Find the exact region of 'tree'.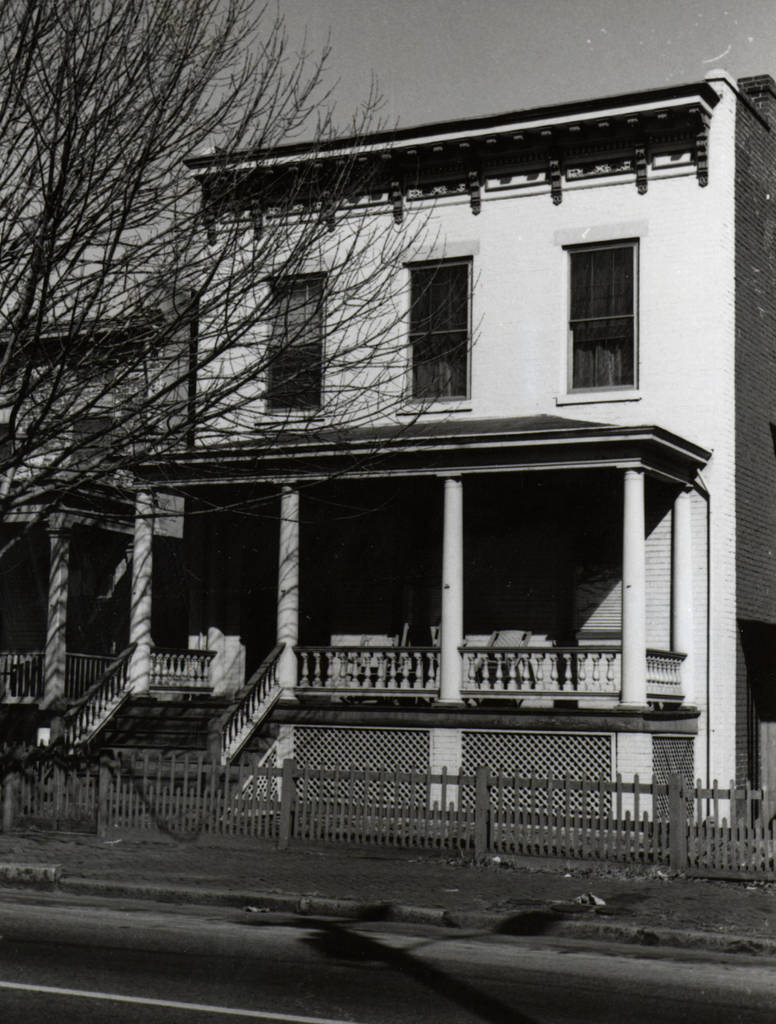
Exact region: l=0, t=1, r=471, b=728.
